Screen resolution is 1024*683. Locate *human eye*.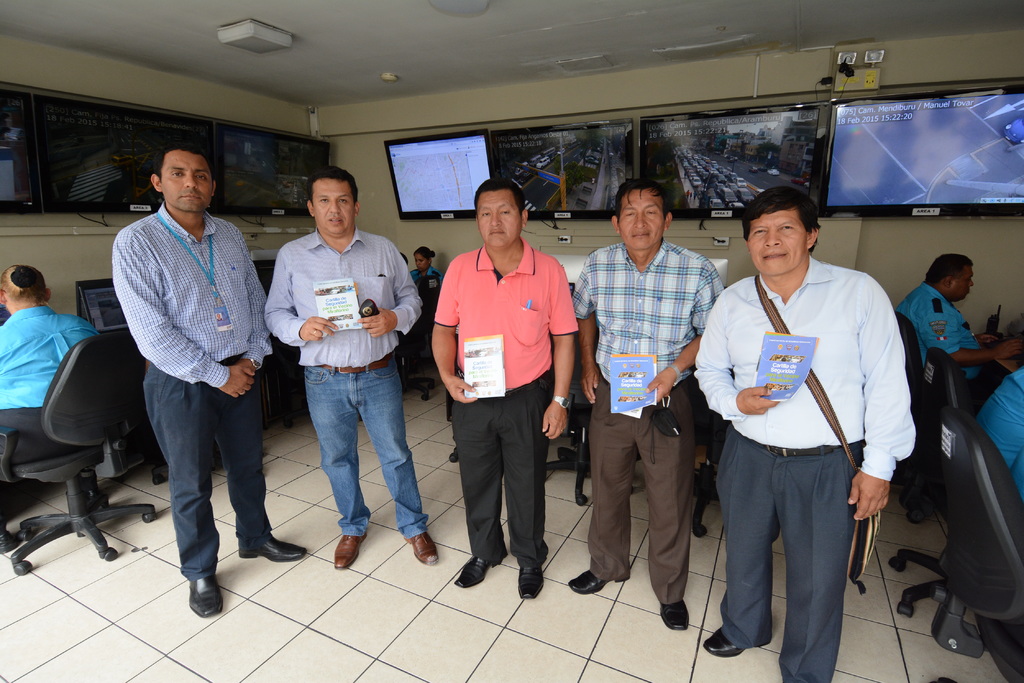
locate(196, 173, 207, 181).
